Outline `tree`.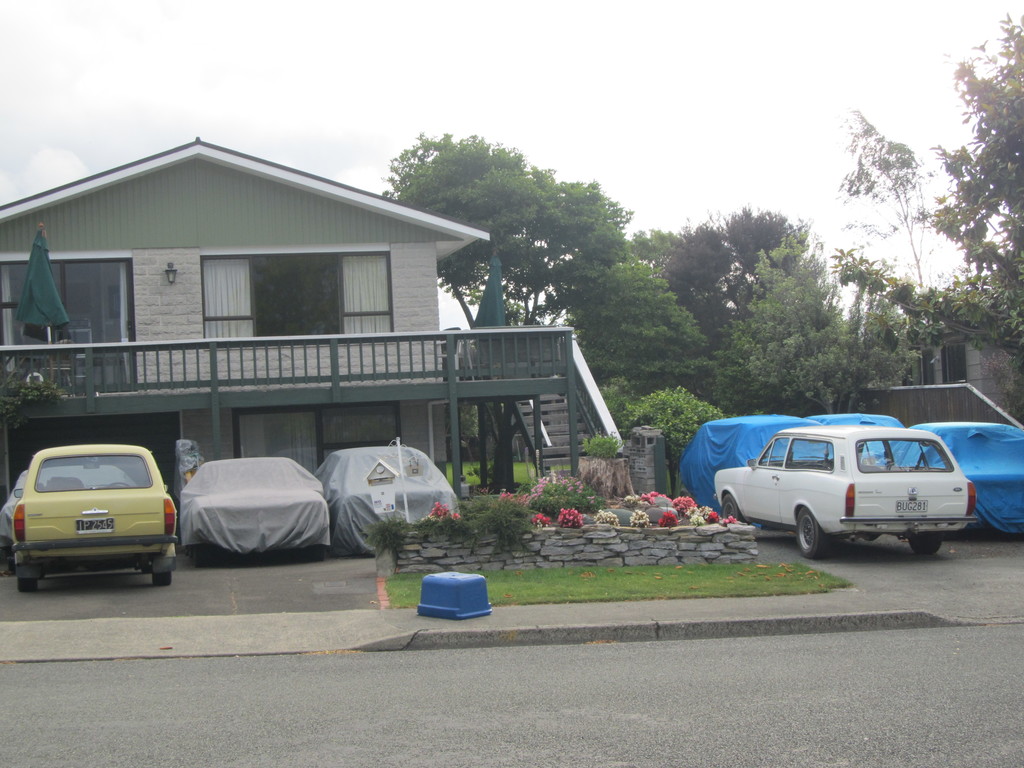
Outline: 838, 110, 934, 322.
